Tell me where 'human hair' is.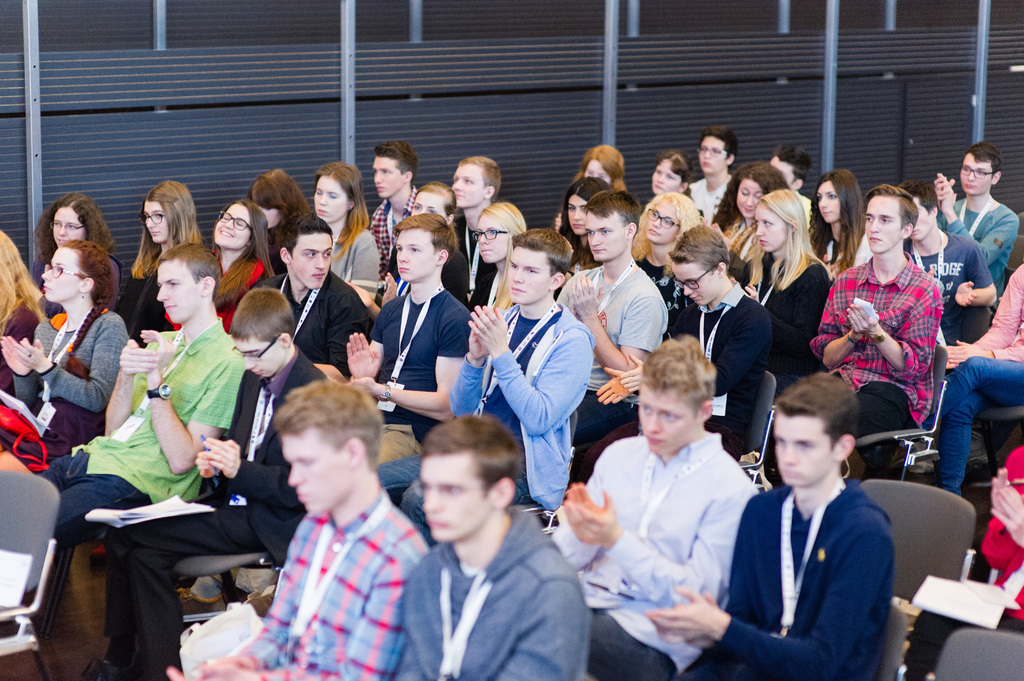
'human hair' is at 420:415:521:502.
